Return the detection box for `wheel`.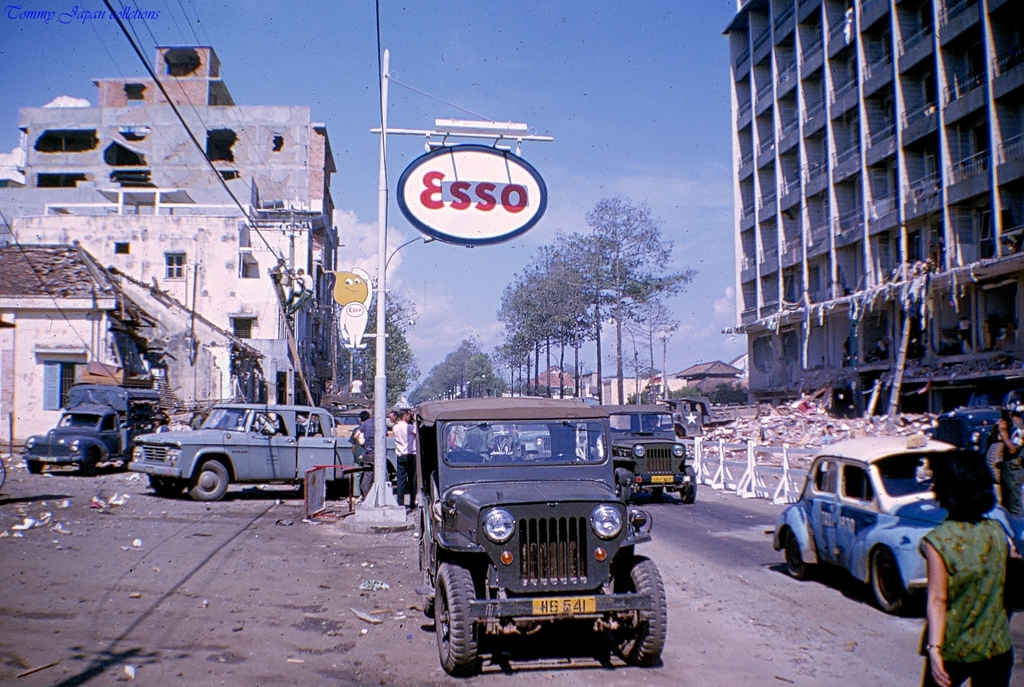
l=80, t=451, r=97, b=477.
